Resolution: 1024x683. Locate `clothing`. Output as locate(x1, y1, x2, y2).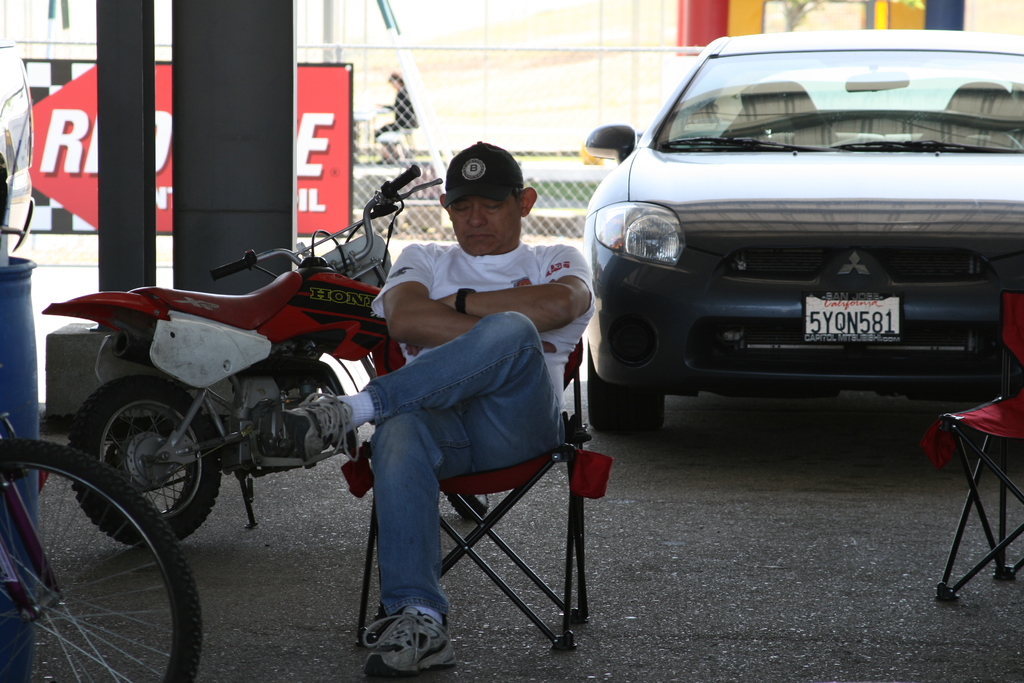
locate(332, 224, 598, 614).
